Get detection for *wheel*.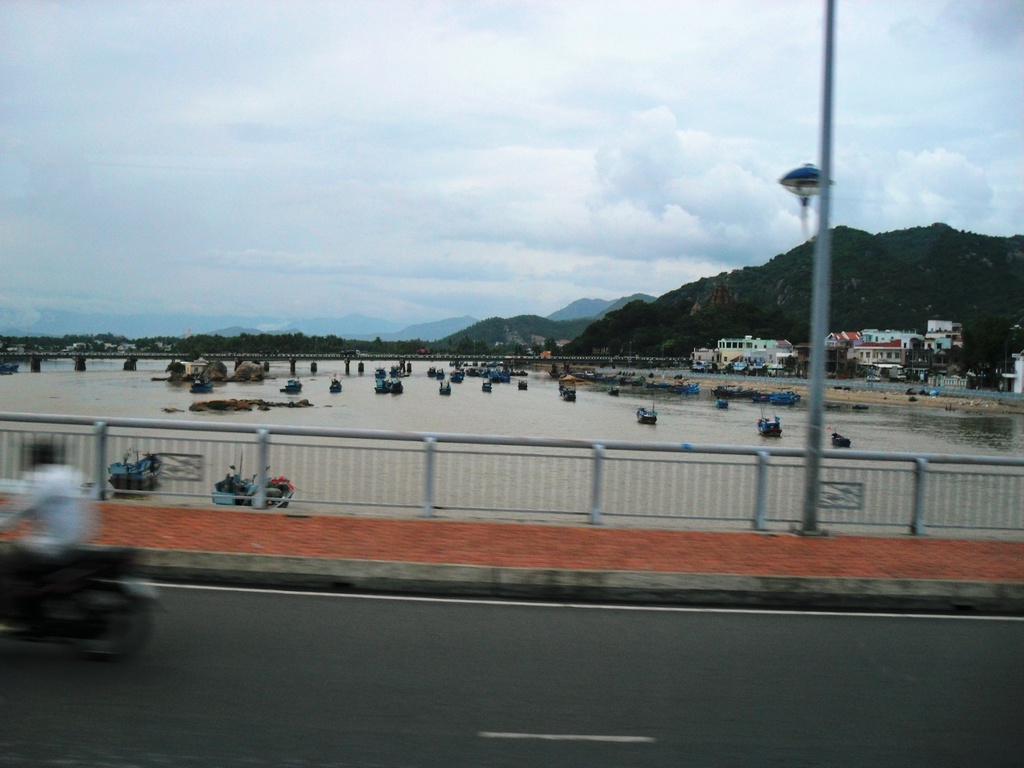
Detection: 60 572 134 670.
